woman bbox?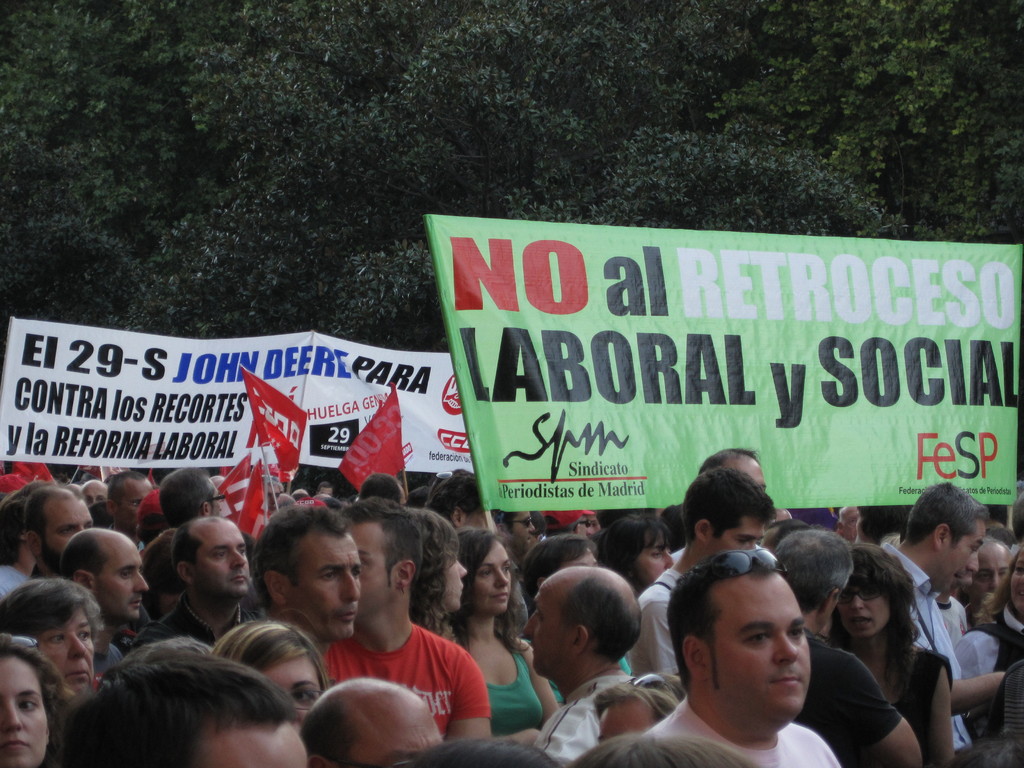
0/632/75/764
